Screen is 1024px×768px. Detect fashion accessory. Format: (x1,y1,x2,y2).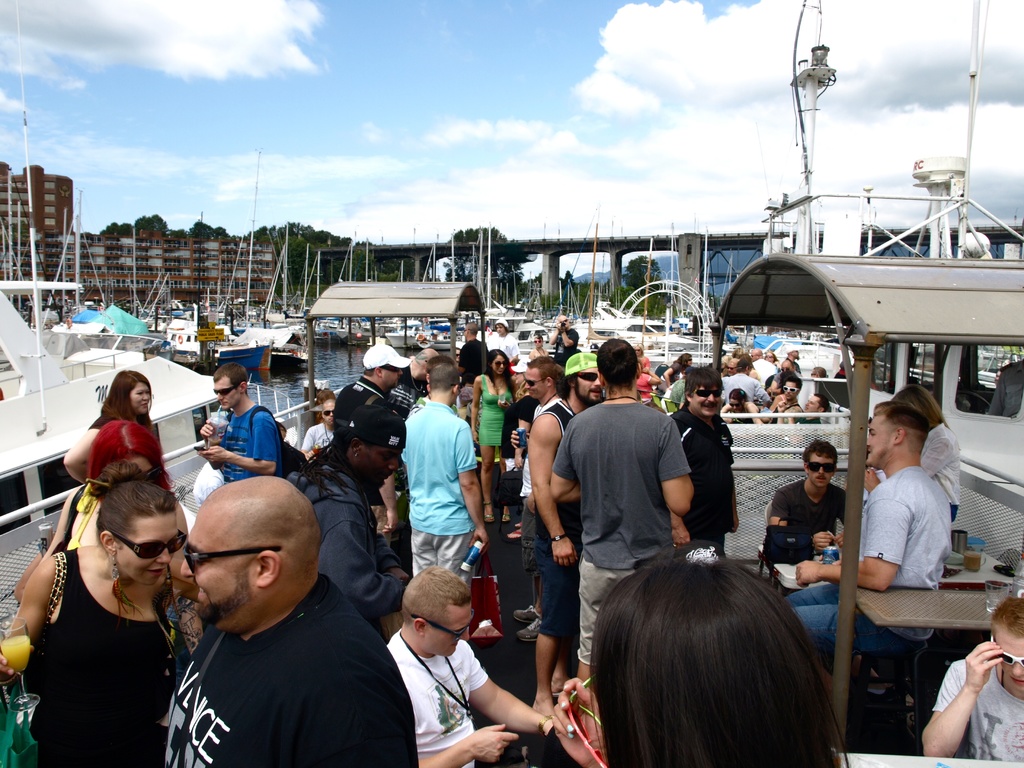
(606,395,636,400).
